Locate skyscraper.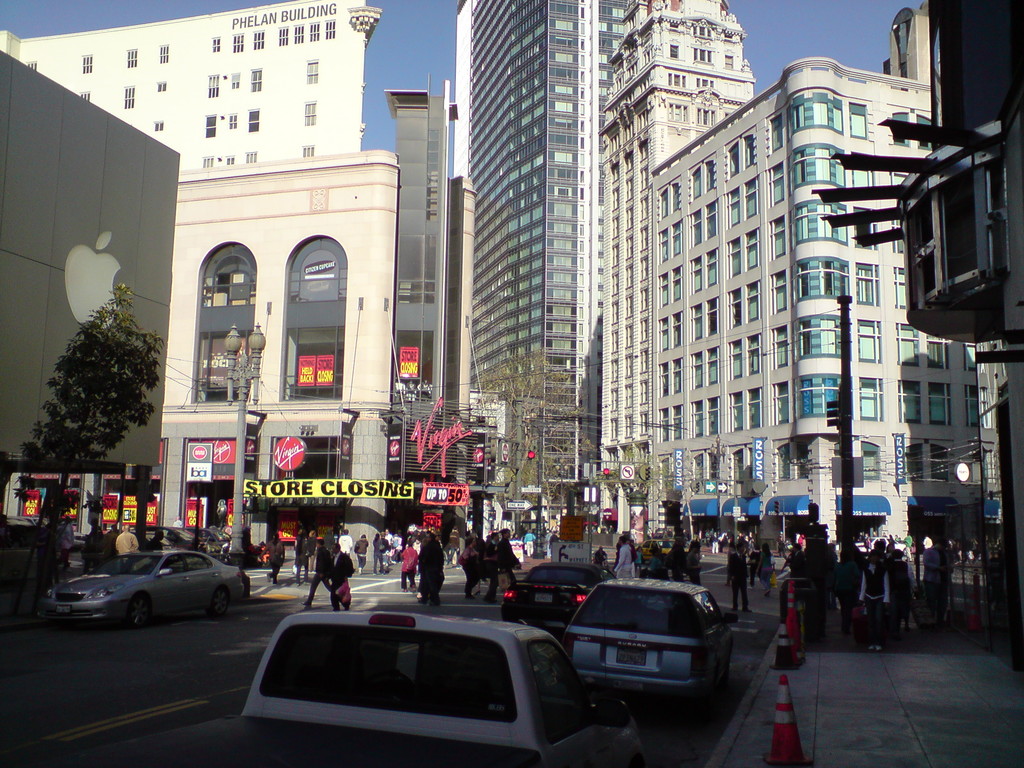
Bounding box: [447, 0, 631, 548].
